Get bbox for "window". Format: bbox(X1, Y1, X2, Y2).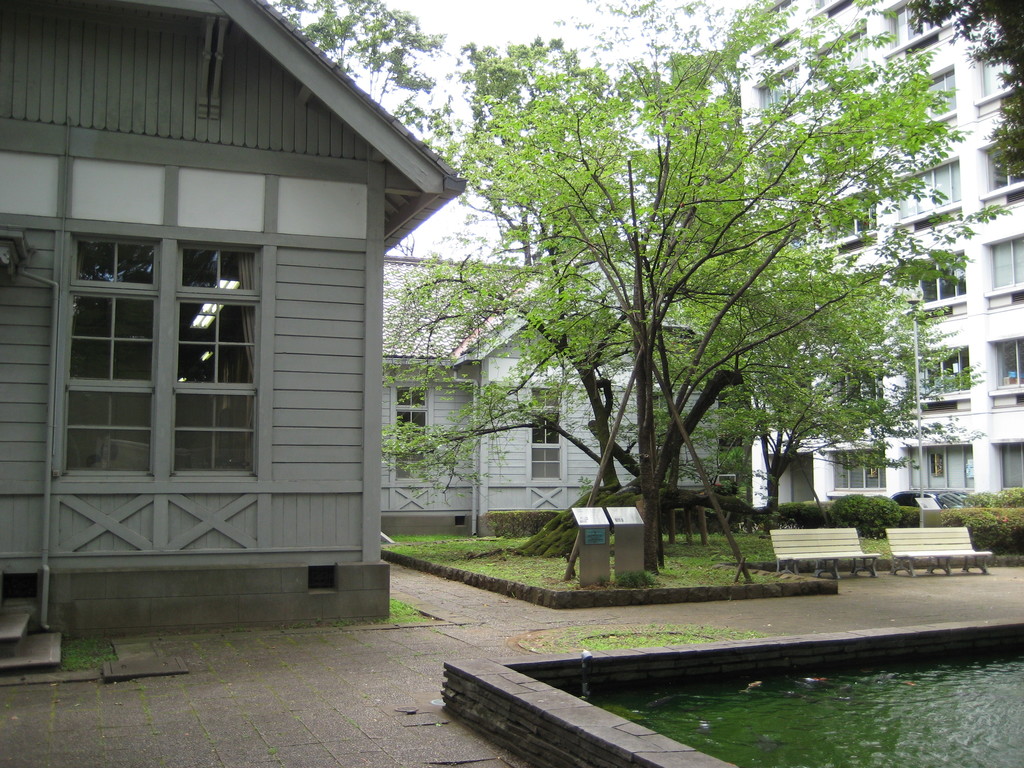
bbox(898, 167, 967, 219).
